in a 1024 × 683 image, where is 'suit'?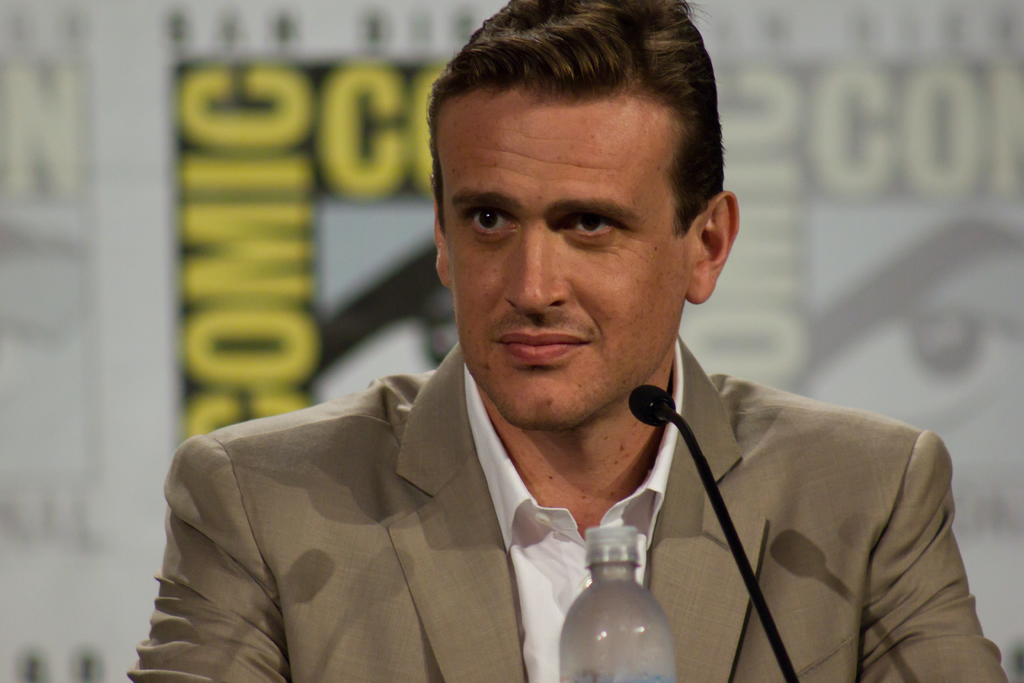
BBox(128, 334, 1009, 682).
